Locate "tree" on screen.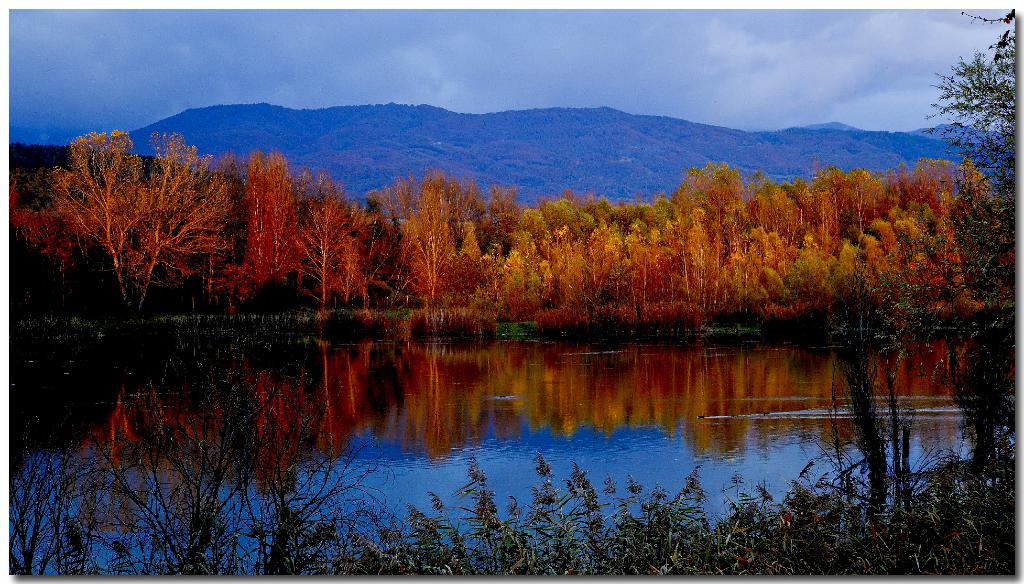
On screen at 38/127/224/307.
